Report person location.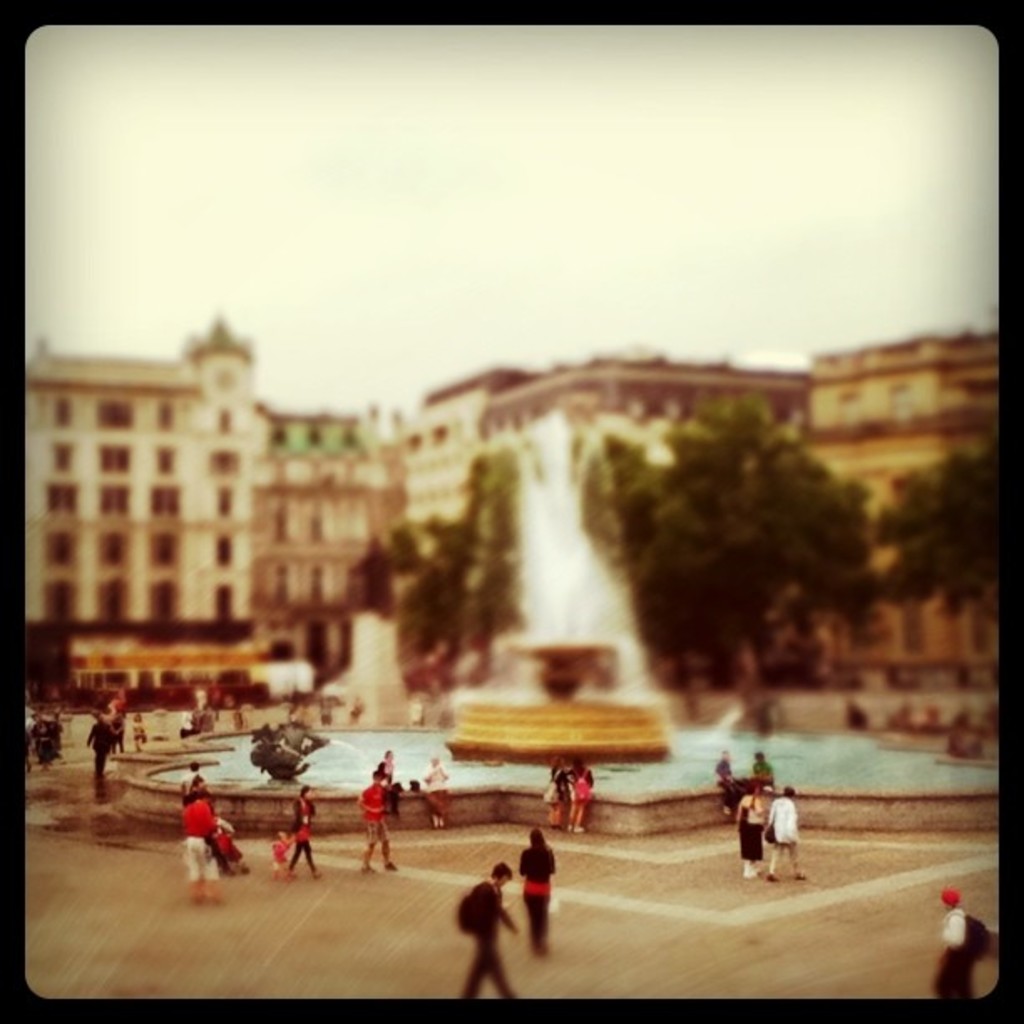
Report: <region>564, 756, 596, 845</region>.
